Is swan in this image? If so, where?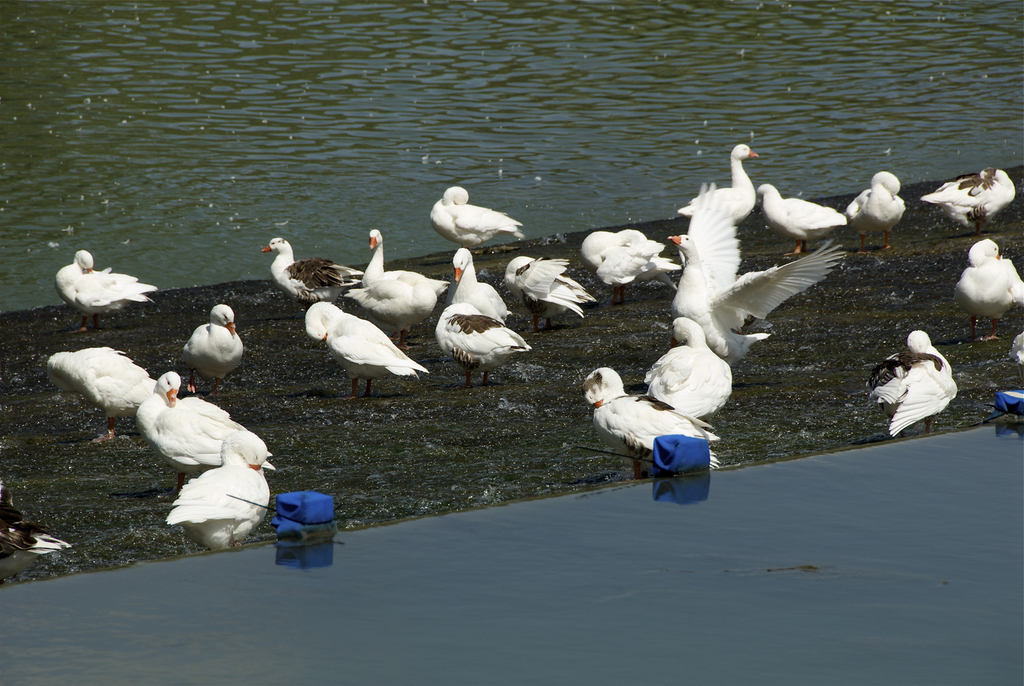
Yes, at l=45, t=344, r=154, b=444.
